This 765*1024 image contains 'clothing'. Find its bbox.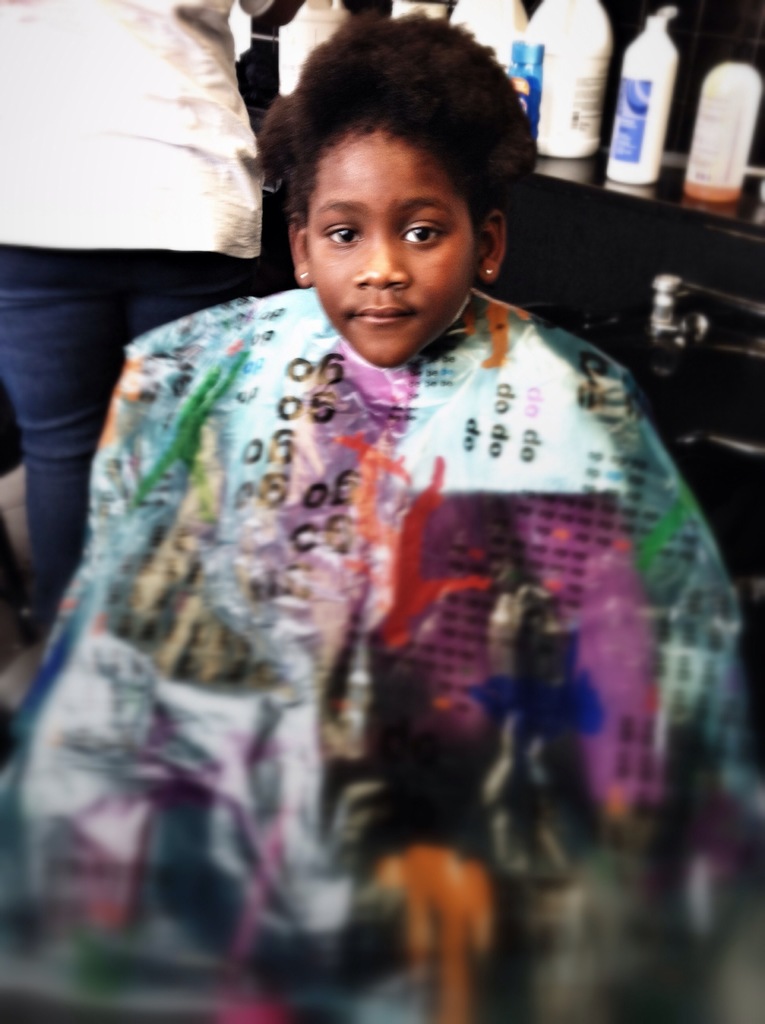
box(0, 0, 271, 629).
